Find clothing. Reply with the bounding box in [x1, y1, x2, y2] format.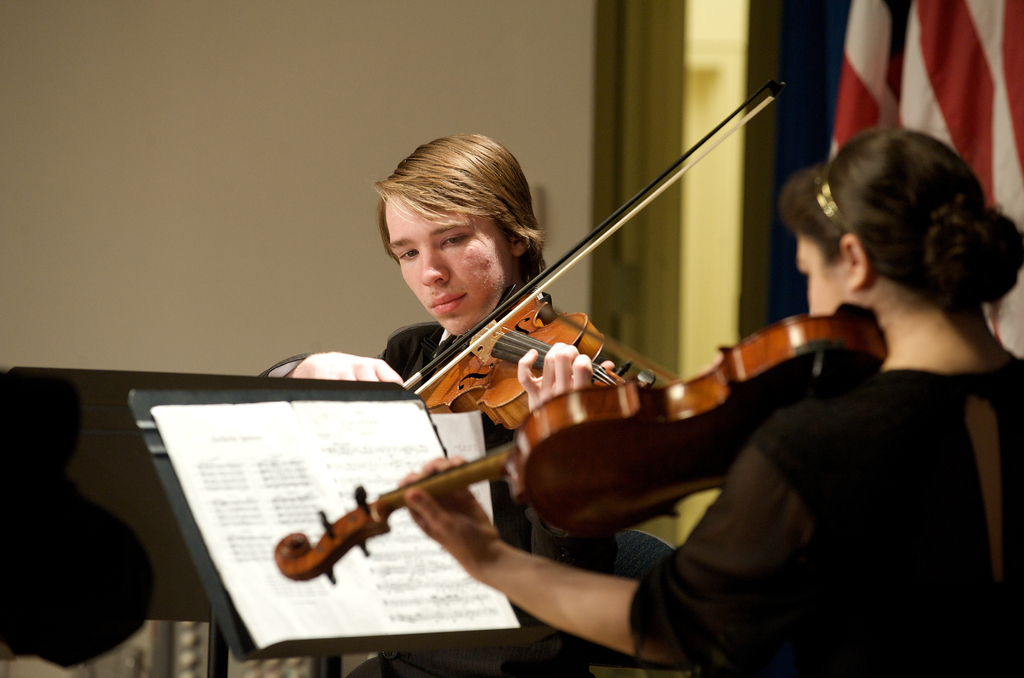
[620, 302, 1023, 677].
